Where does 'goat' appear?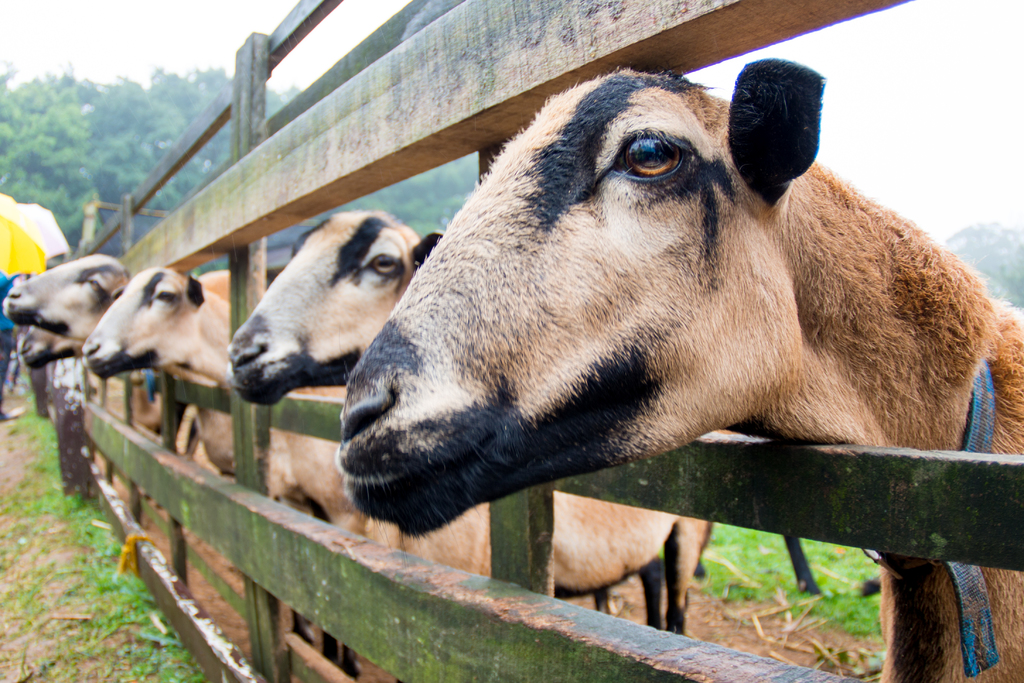
Appears at x1=74, y1=260, x2=365, y2=644.
